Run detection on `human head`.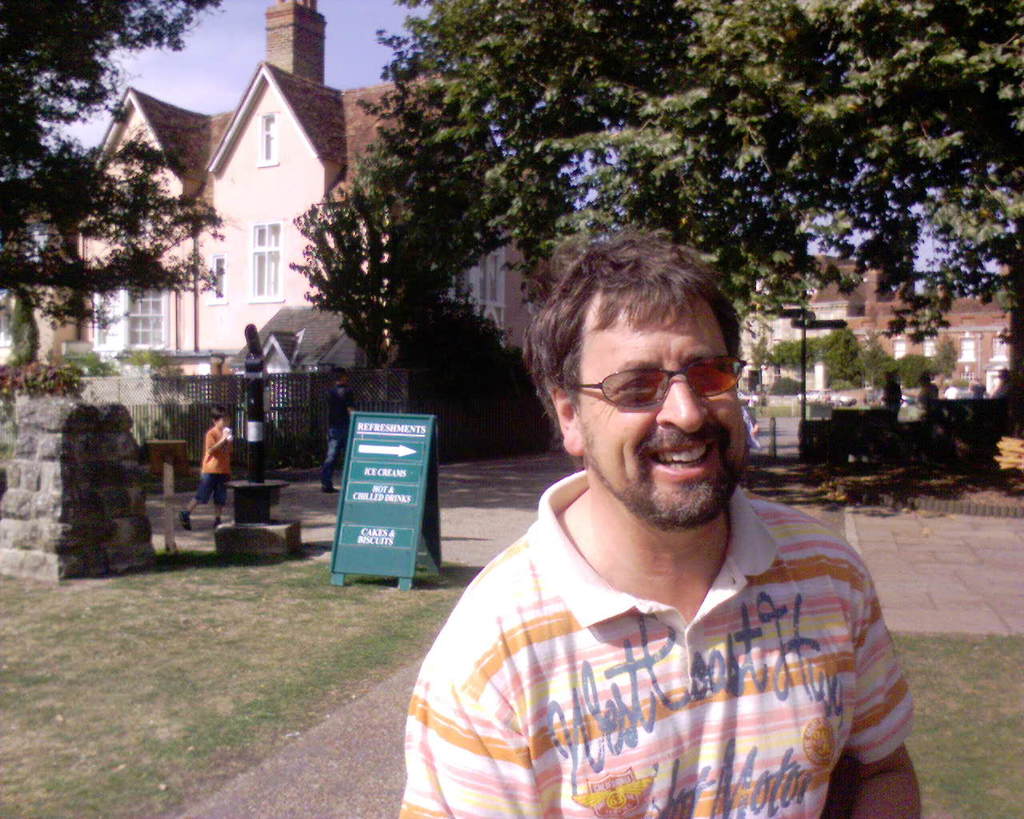
Result: bbox=[211, 404, 231, 432].
